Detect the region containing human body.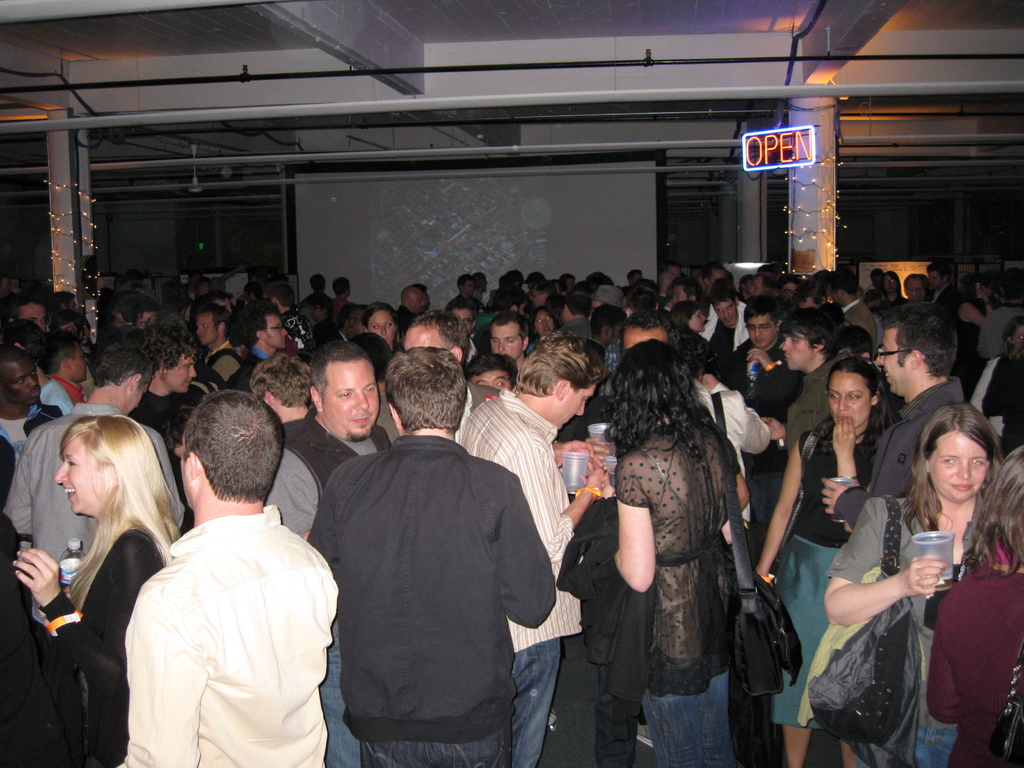
box(259, 408, 394, 538).
